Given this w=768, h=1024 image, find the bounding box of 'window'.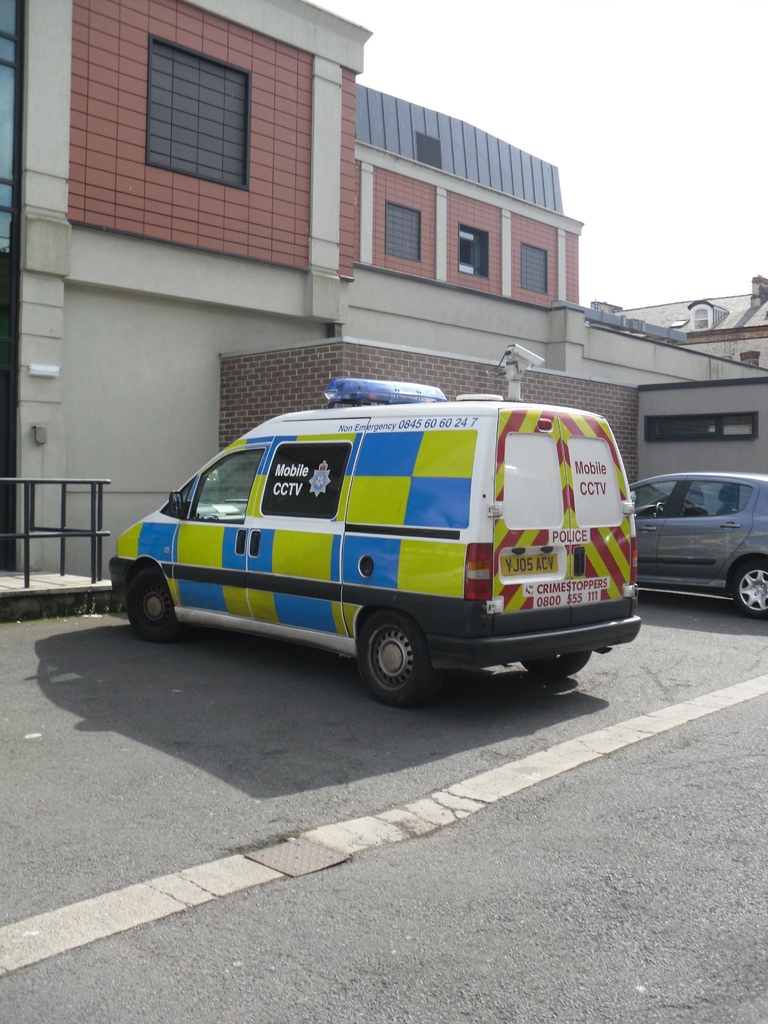
x1=455, y1=225, x2=492, y2=280.
